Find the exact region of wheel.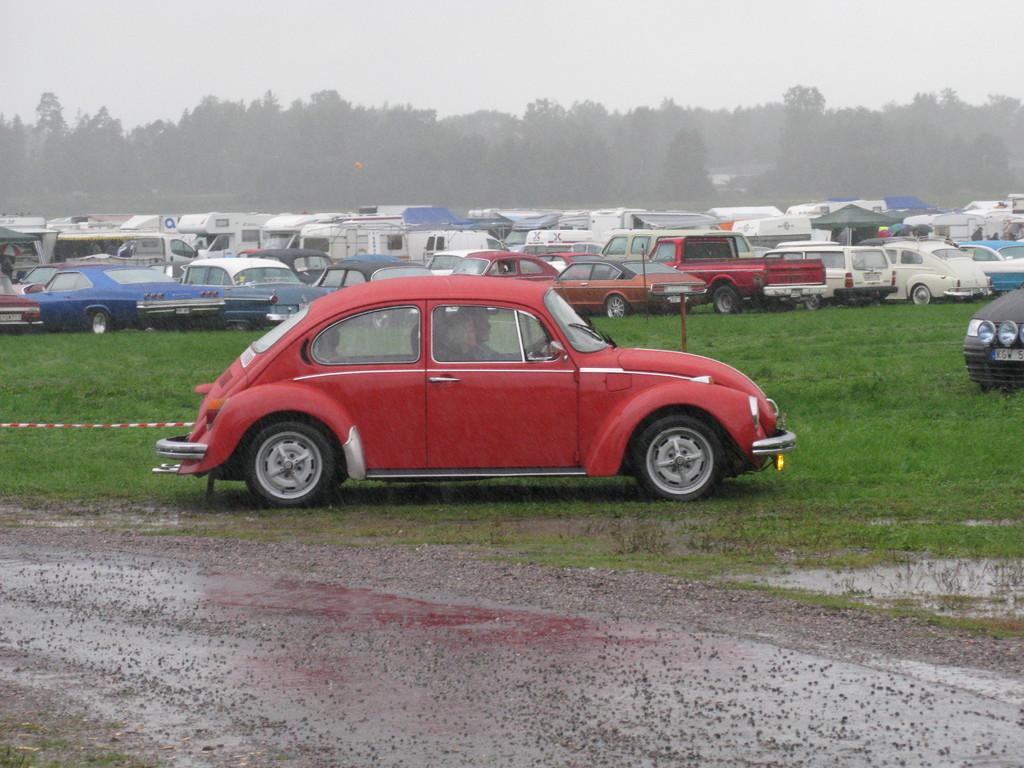
Exact region: crop(636, 415, 724, 505).
